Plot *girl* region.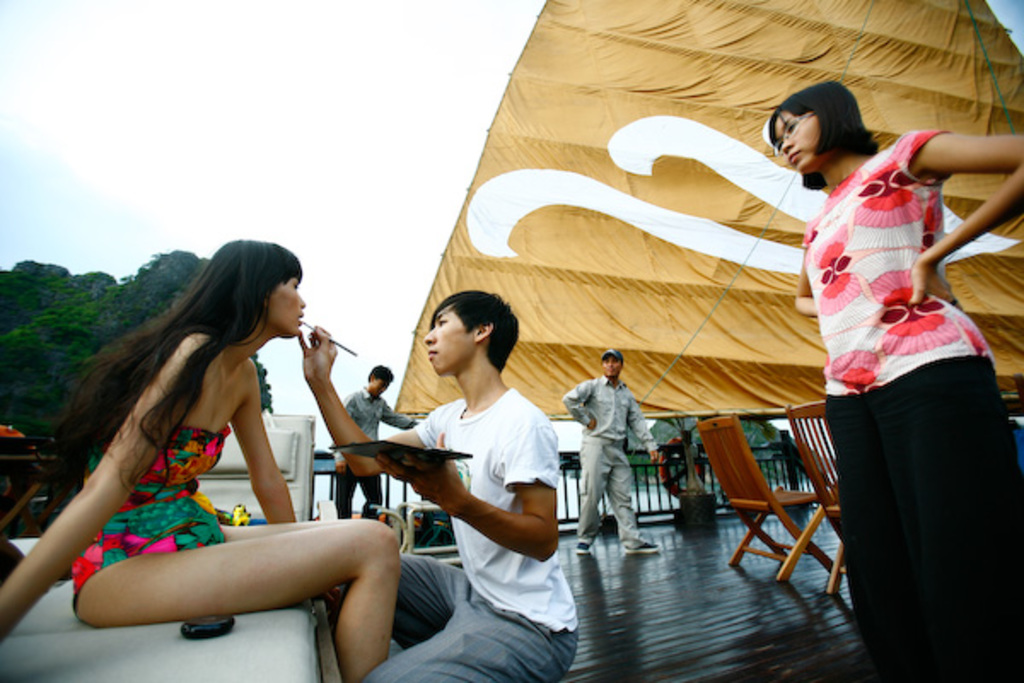
Plotted at {"x1": 0, "y1": 237, "x2": 404, "y2": 681}.
